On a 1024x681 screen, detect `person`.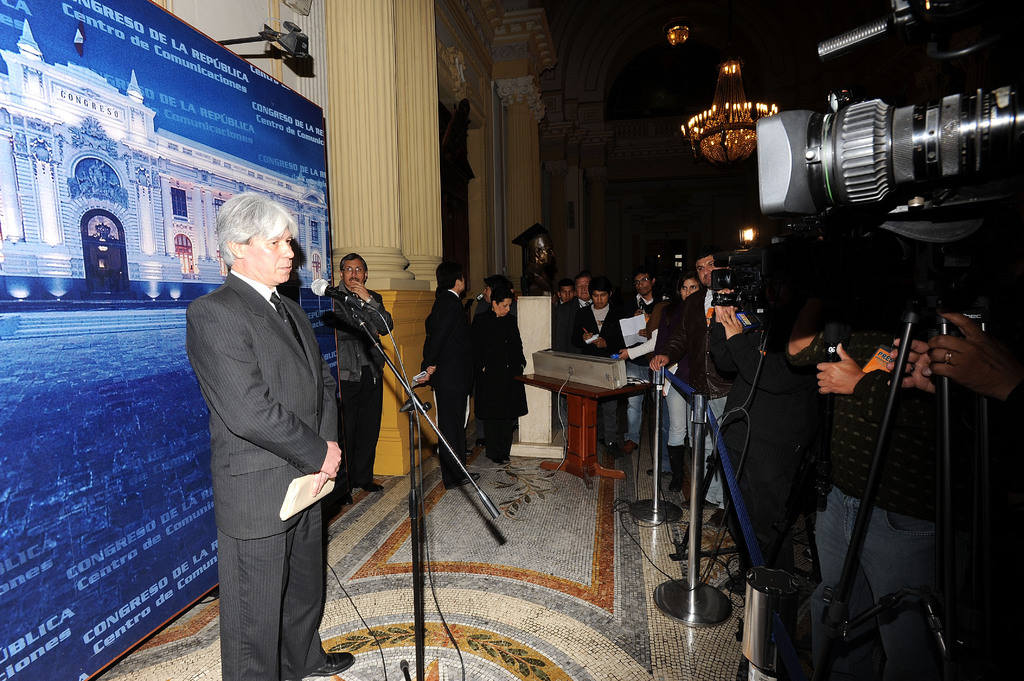
{"left": 564, "top": 285, "right": 575, "bottom": 305}.
